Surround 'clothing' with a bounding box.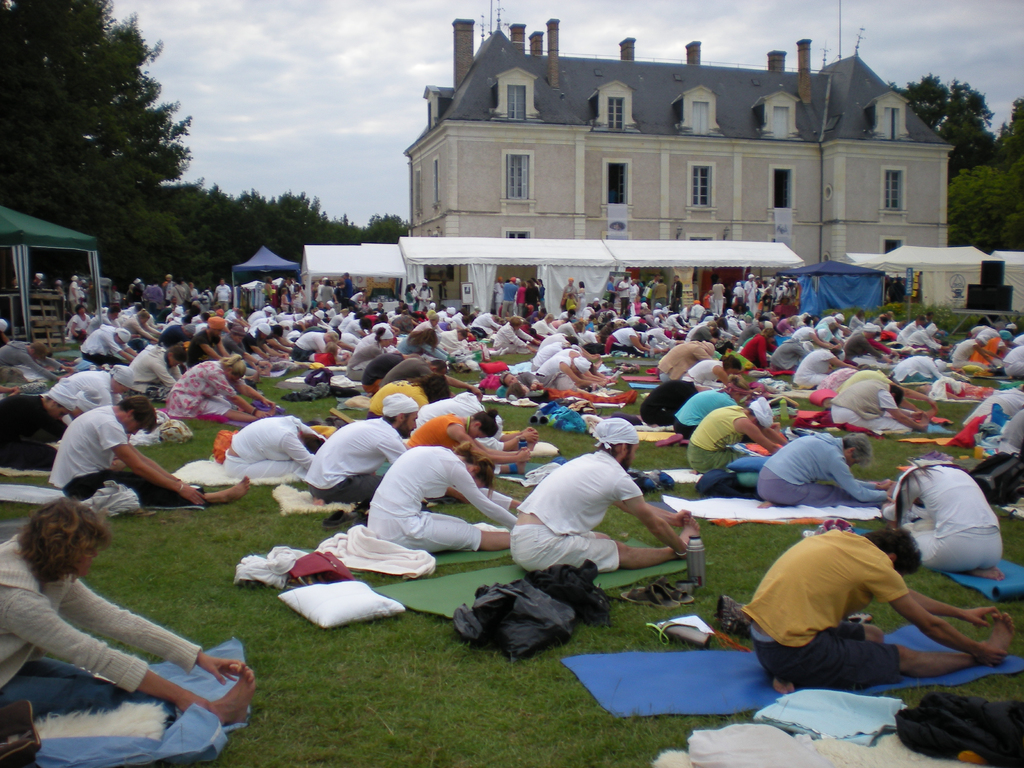
locate(540, 330, 565, 352).
